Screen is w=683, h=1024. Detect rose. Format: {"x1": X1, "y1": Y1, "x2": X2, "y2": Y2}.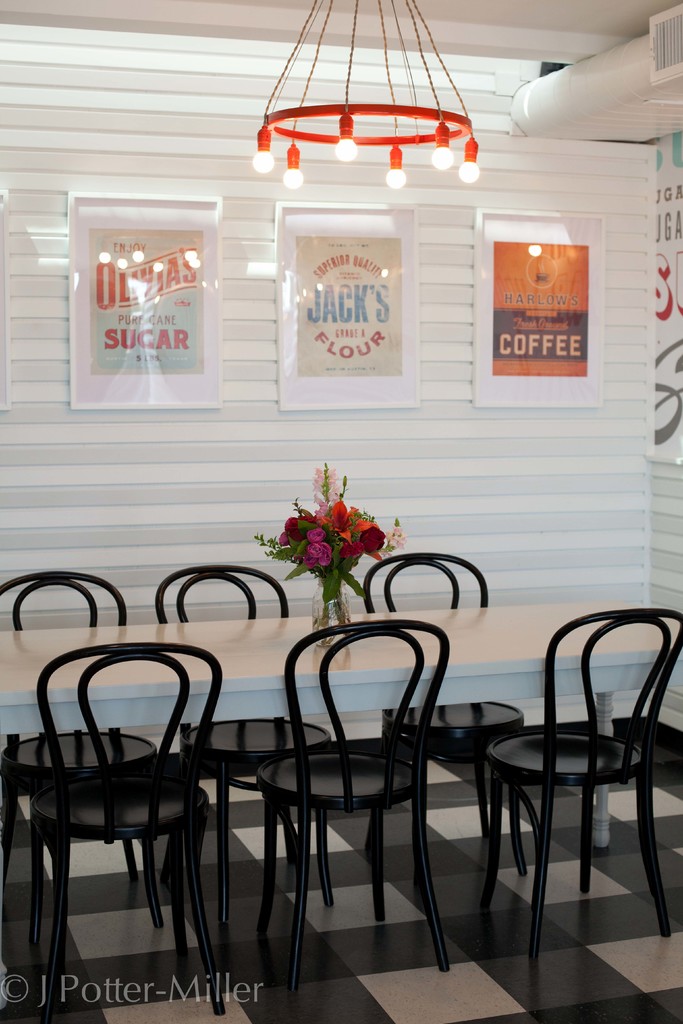
{"x1": 302, "y1": 526, "x2": 331, "y2": 568}.
